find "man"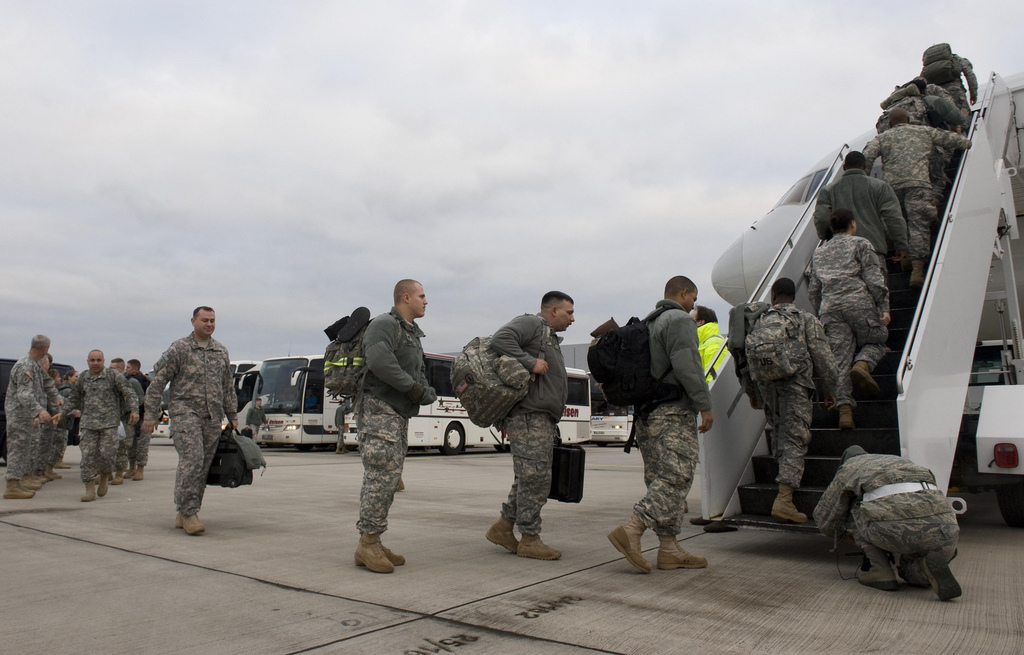
811:441:963:606
